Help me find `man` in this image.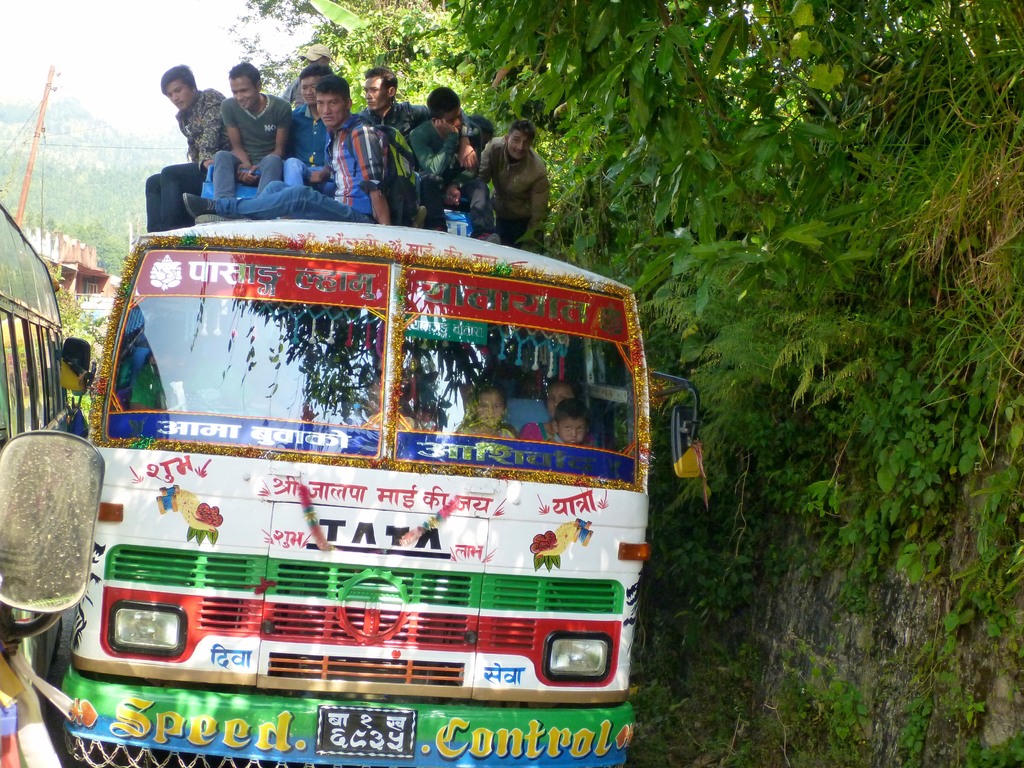
Found it: [468, 120, 548, 253].
